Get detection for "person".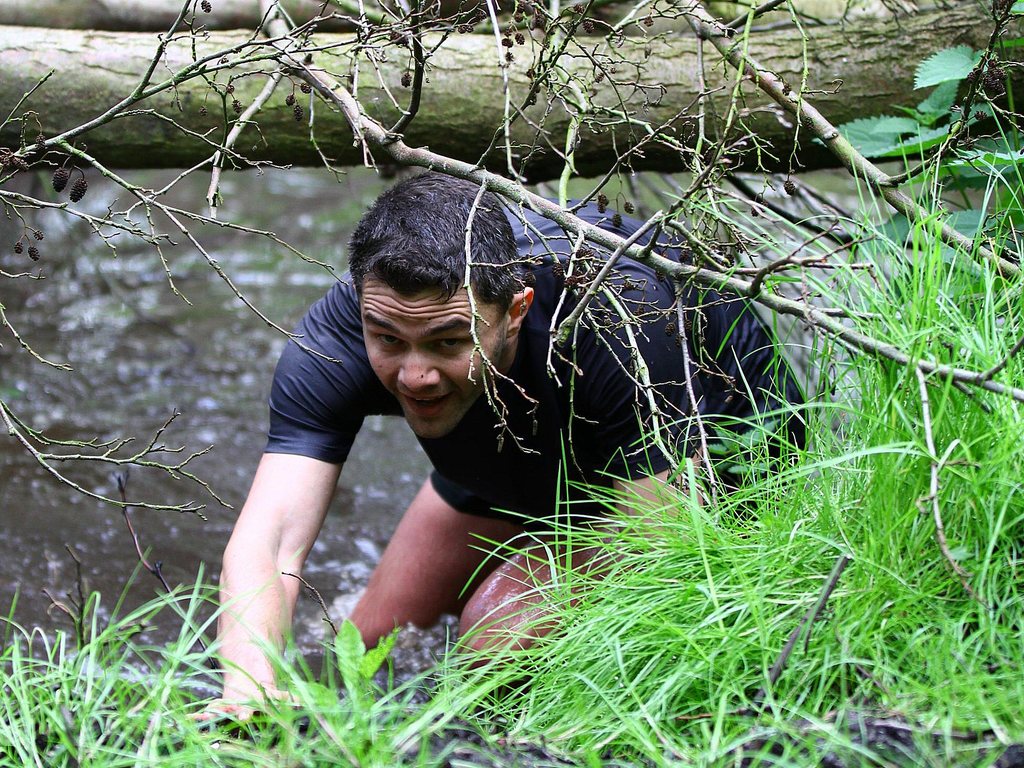
Detection: box(213, 141, 762, 710).
